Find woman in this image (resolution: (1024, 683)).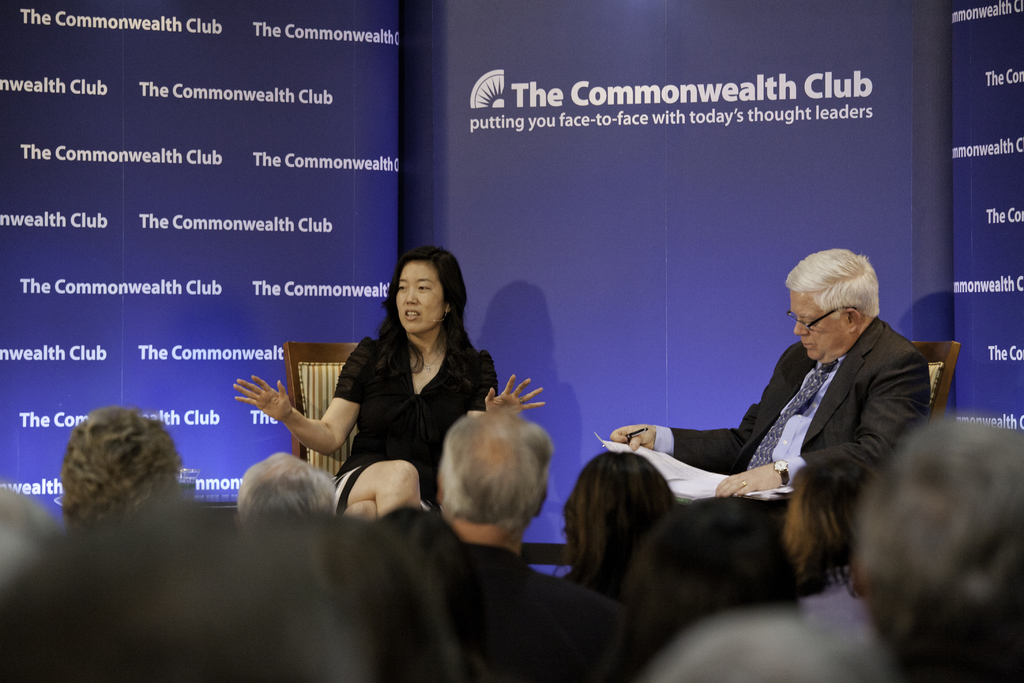
[554, 451, 680, 598].
